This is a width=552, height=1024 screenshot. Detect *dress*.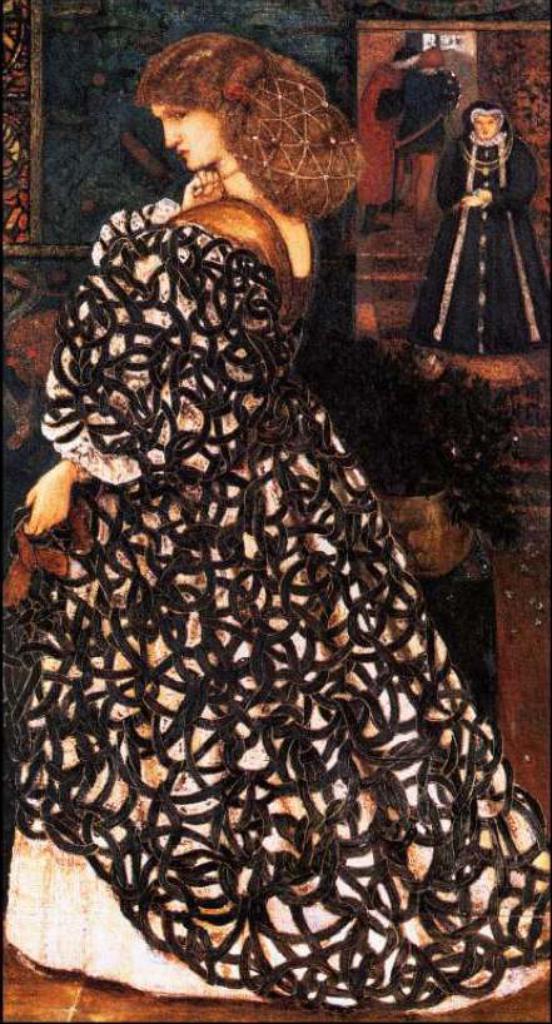
left=408, top=96, right=551, bottom=351.
